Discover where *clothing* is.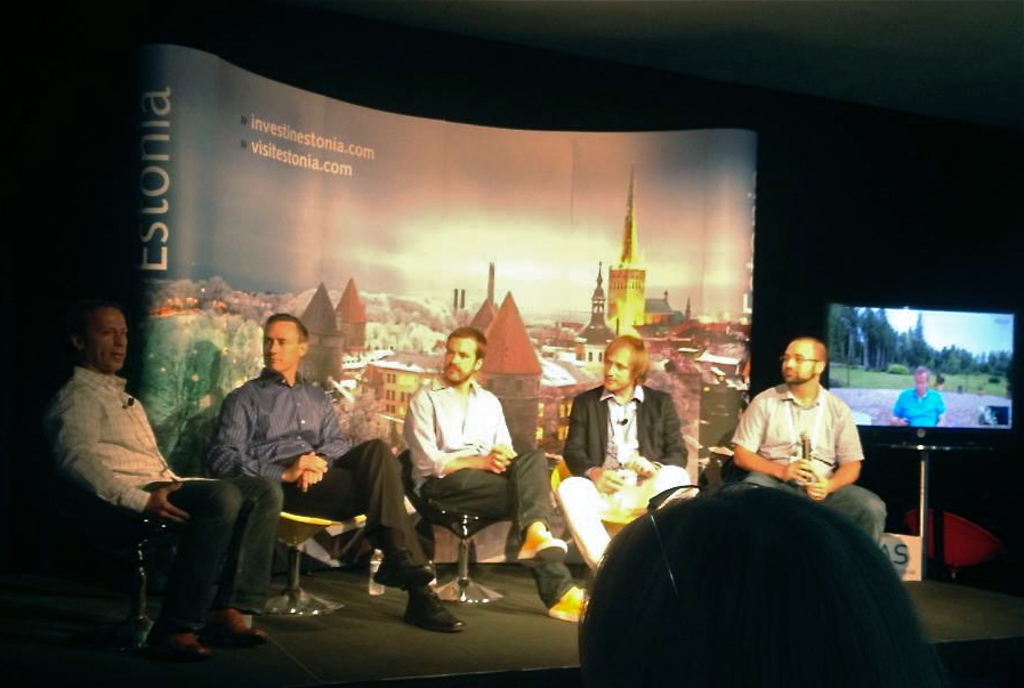
Discovered at <region>203, 363, 437, 591</region>.
